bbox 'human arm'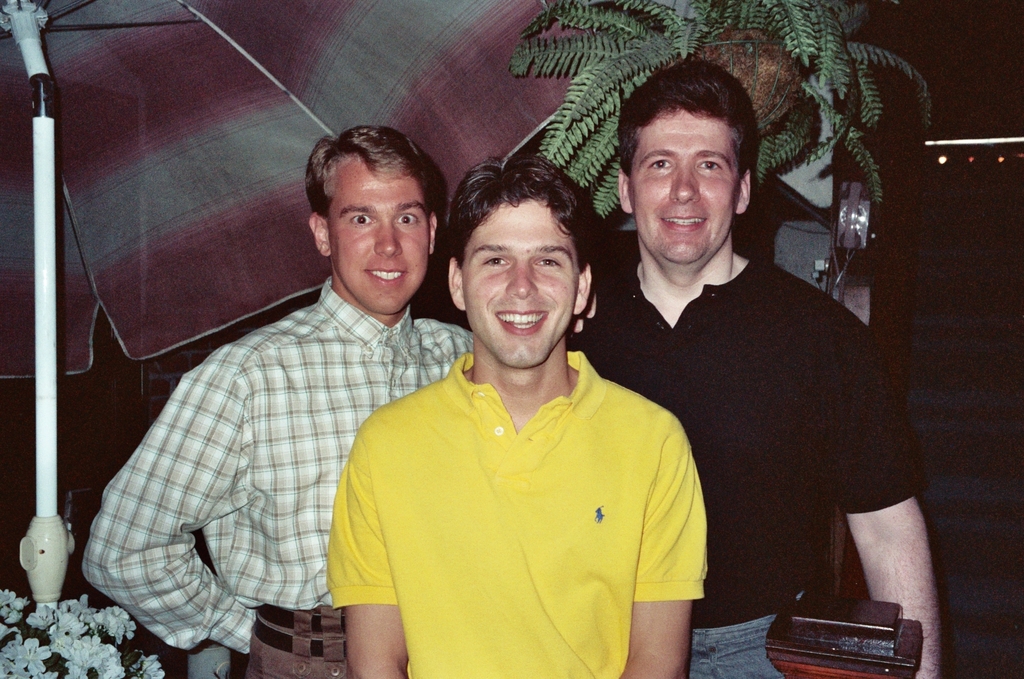
bbox=[76, 345, 245, 660]
